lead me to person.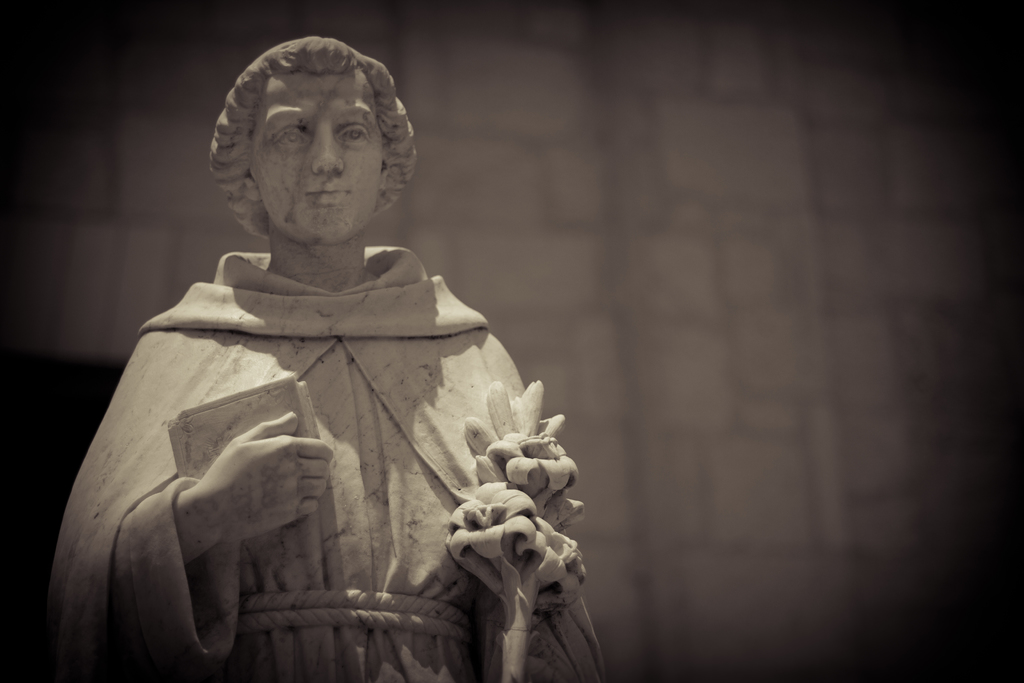
Lead to region(51, 55, 608, 682).
